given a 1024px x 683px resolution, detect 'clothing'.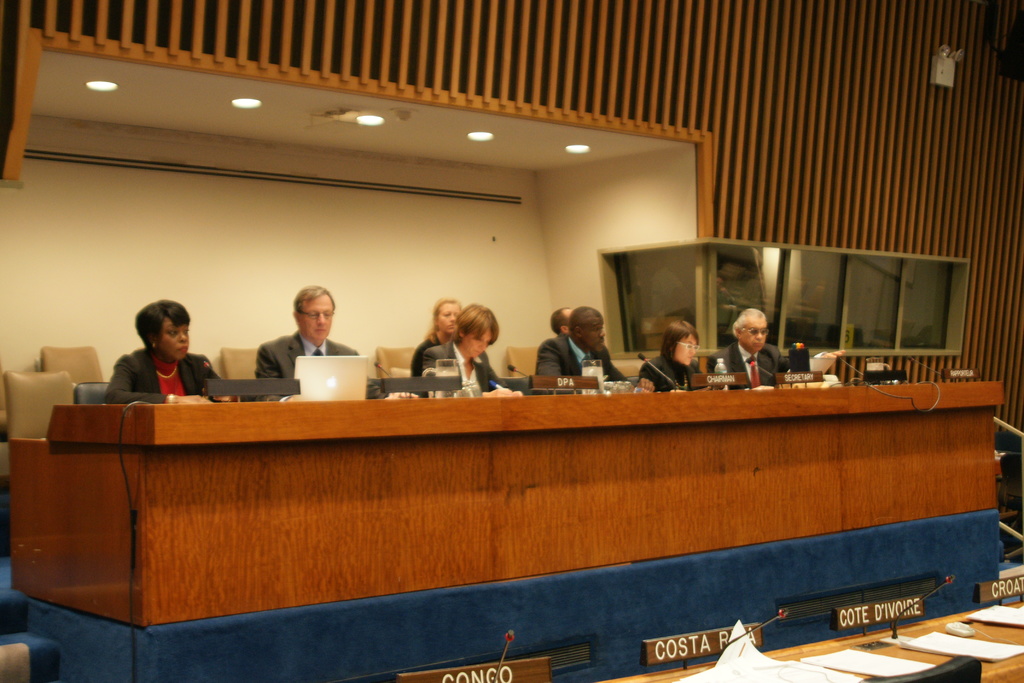
(left=636, top=347, right=701, bottom=392).
